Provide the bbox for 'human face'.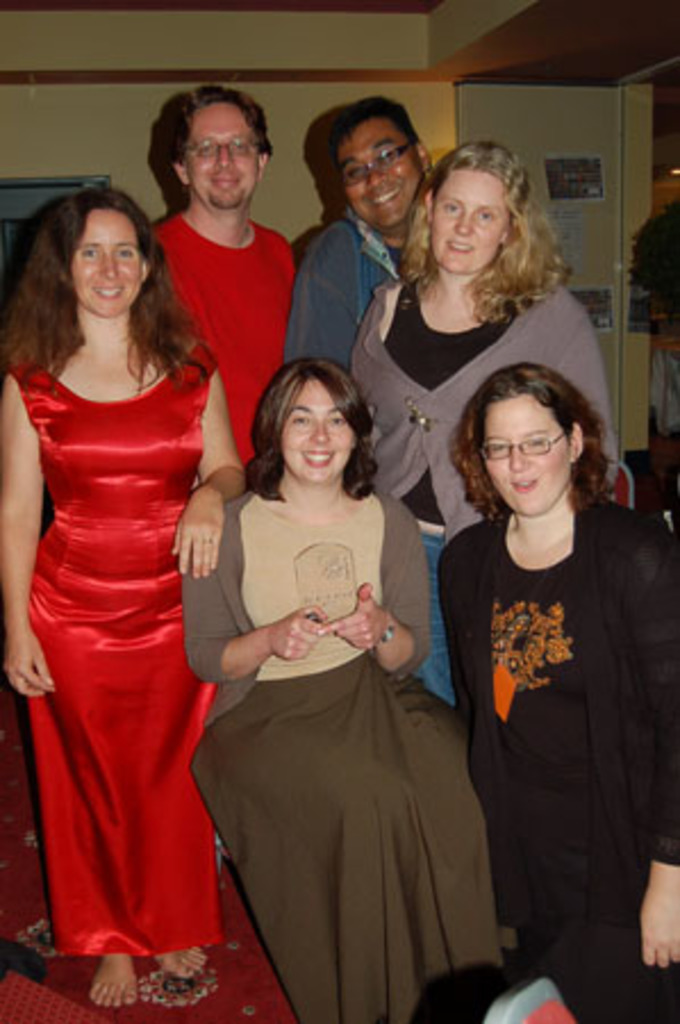
bbox(186, 102, 259, 214).
